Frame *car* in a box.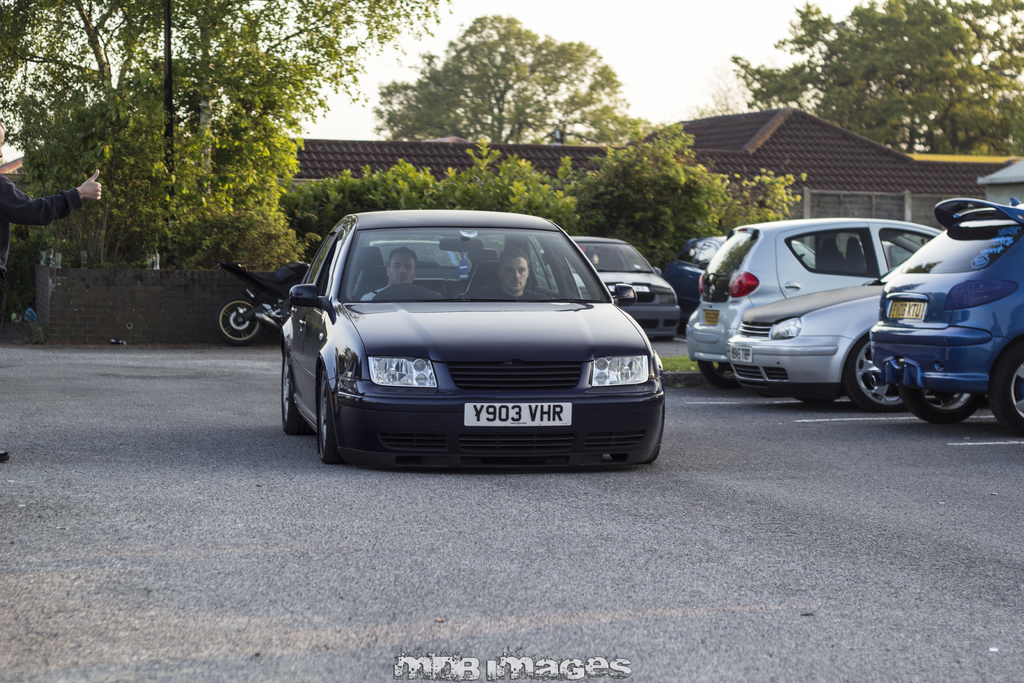
left=860, top=241, right=917, bottom=268.
